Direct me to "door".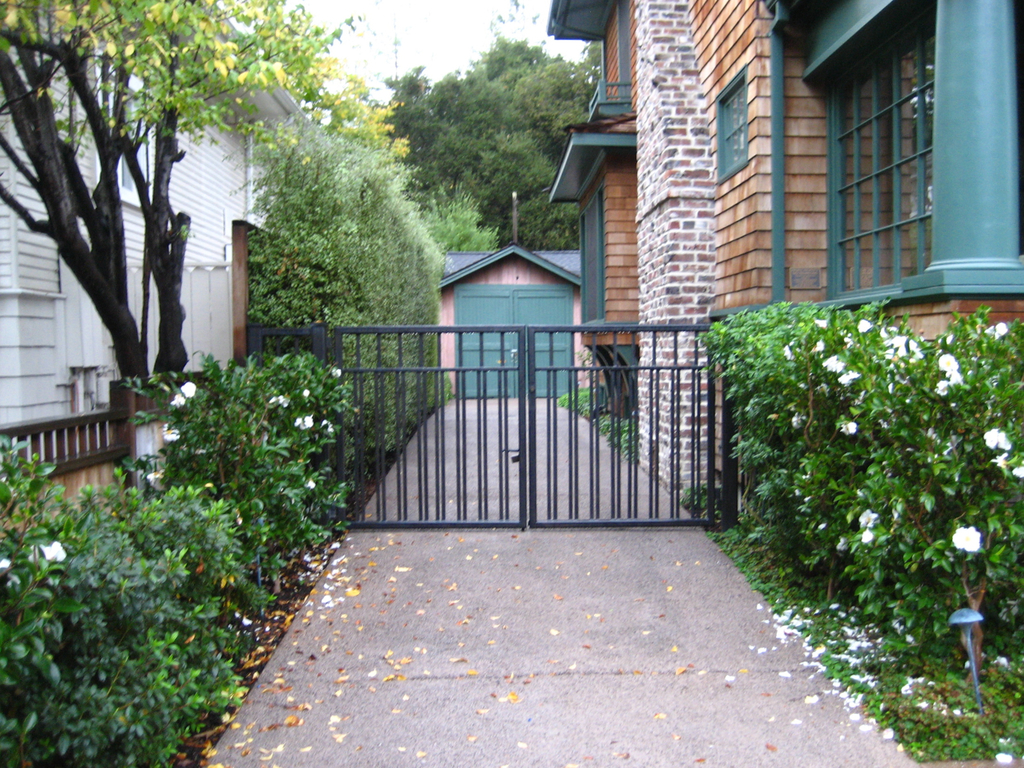
Direction: <region>514, 290, 573, 402</region>.
